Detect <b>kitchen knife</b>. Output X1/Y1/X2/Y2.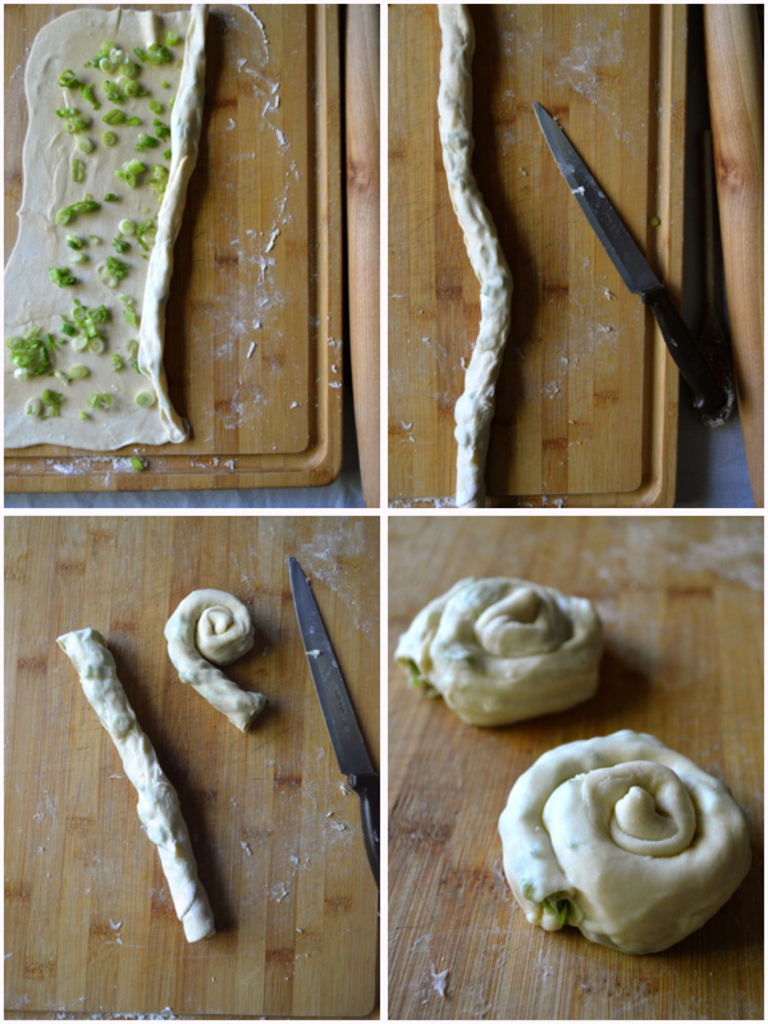
284/554/387/881.
